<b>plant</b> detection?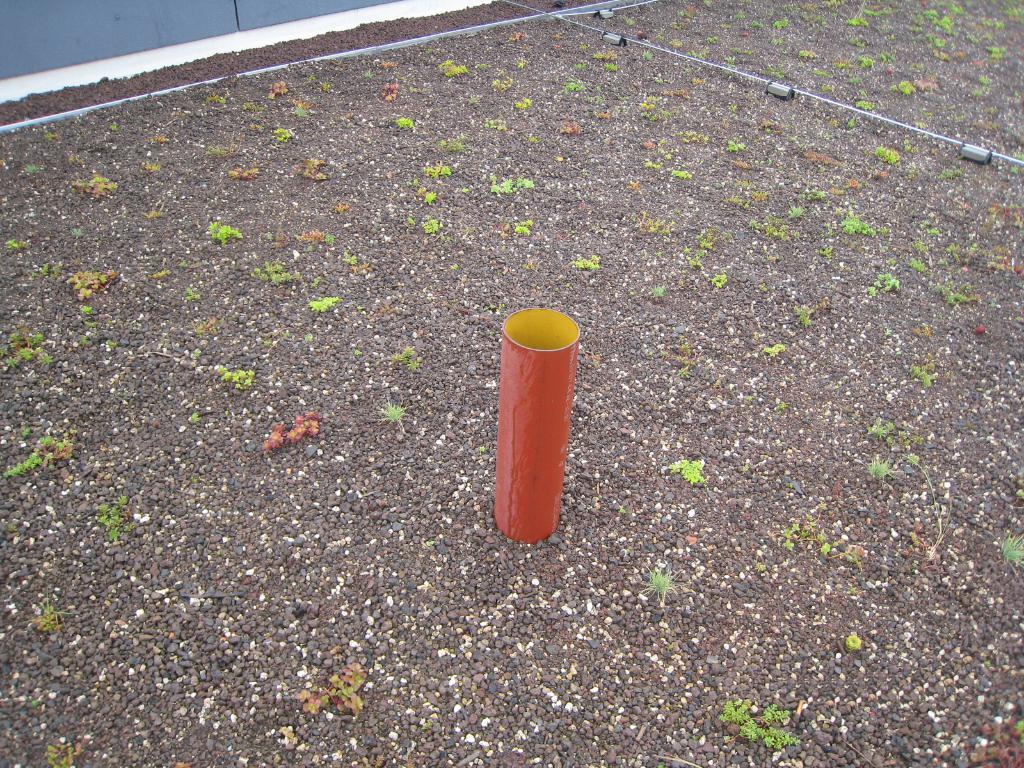
box=[844, 628, 867, 657]
